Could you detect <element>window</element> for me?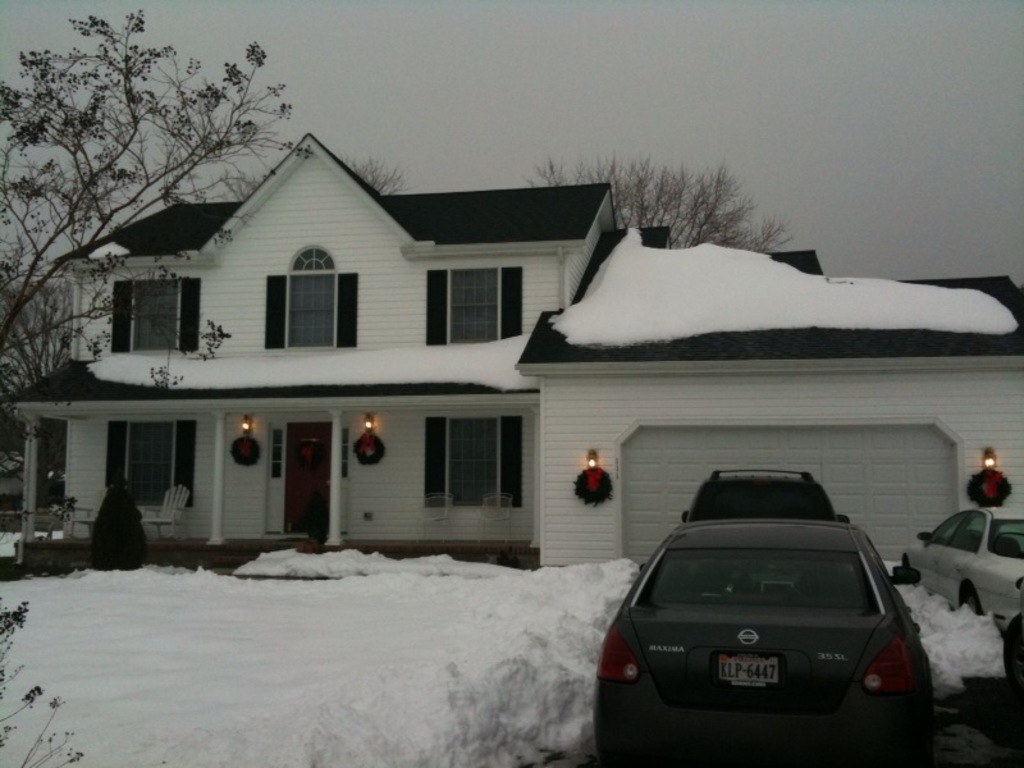
Detection result: <box>420,416,525,511</box>.
